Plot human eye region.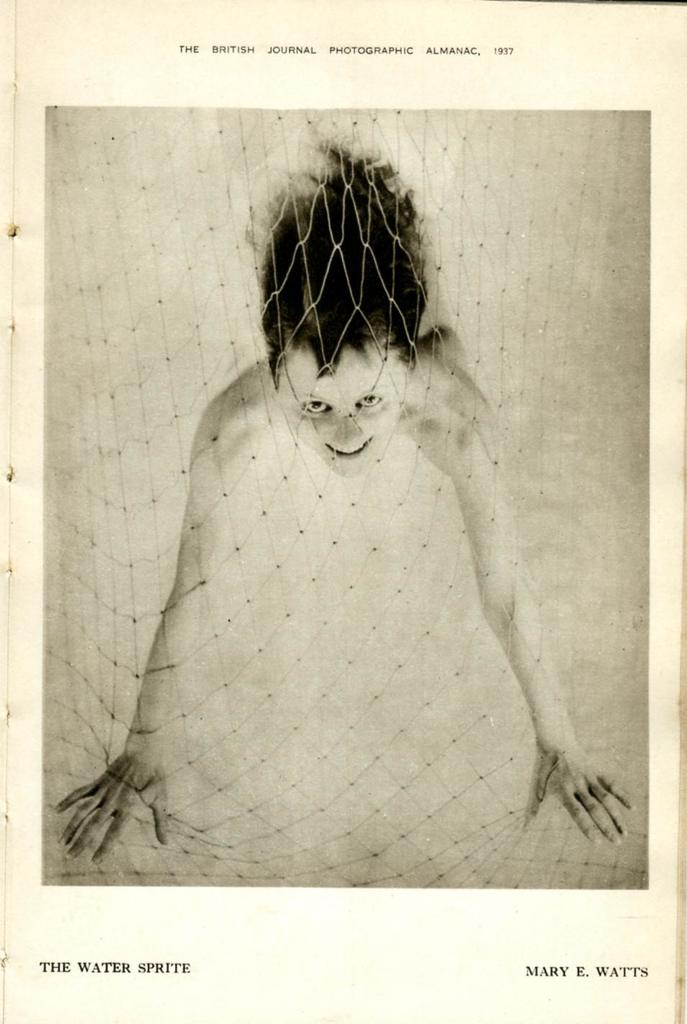
Plotted at (left=354, top=395, right=385, bottom=412).
